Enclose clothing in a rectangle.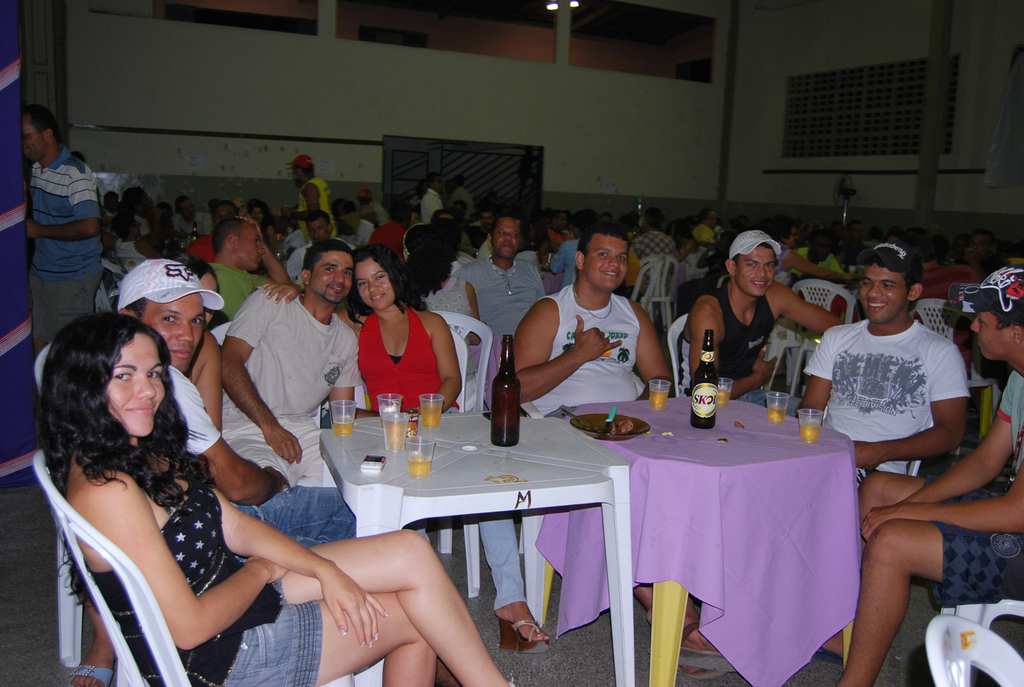
box(300, 184, 356, 253).
